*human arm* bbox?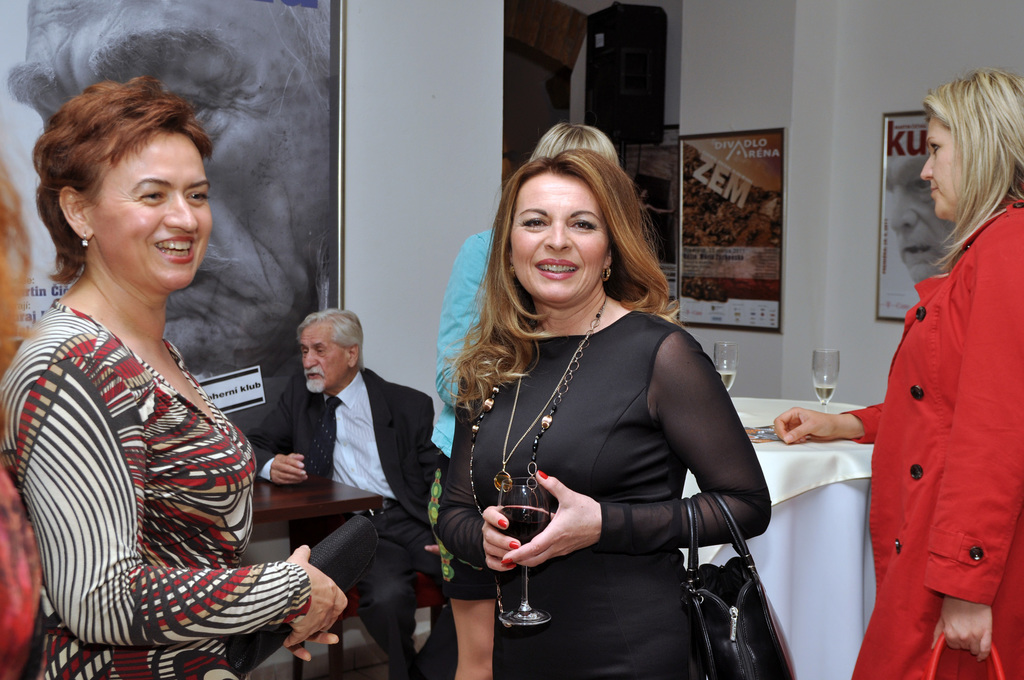
rect(246, 371, 307, 486)
